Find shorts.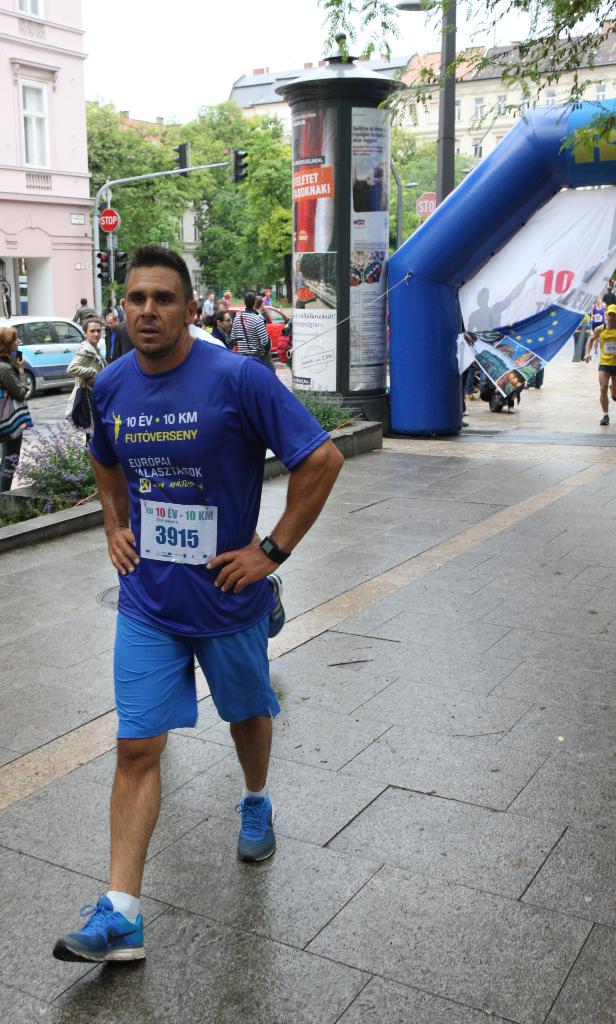
(112,604,276,724).
